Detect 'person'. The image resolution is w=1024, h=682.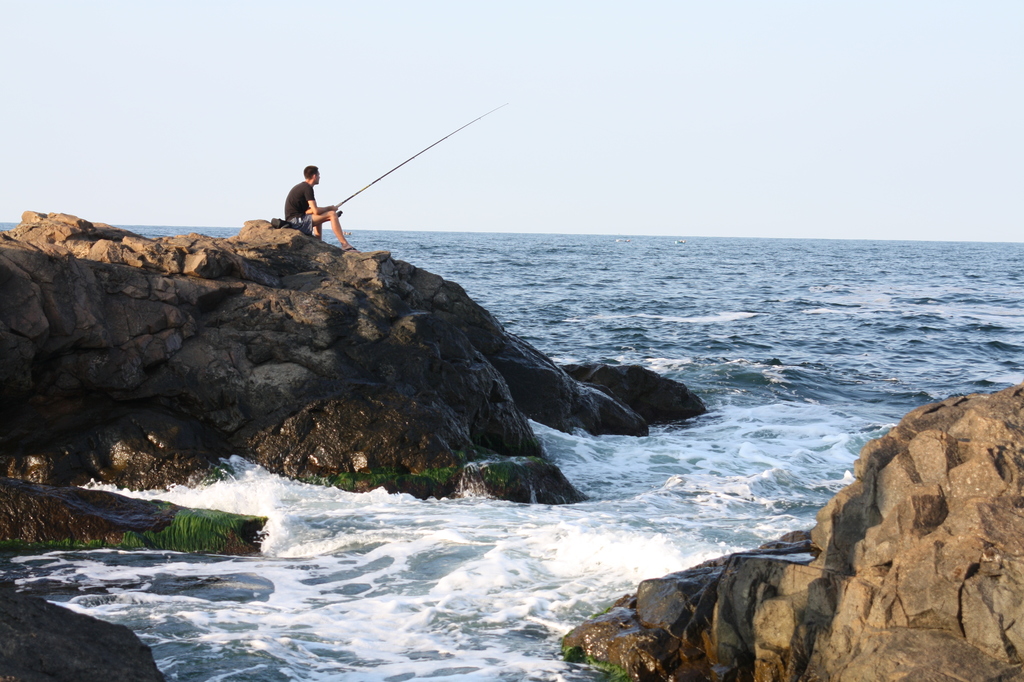
(280,156,337,244).
